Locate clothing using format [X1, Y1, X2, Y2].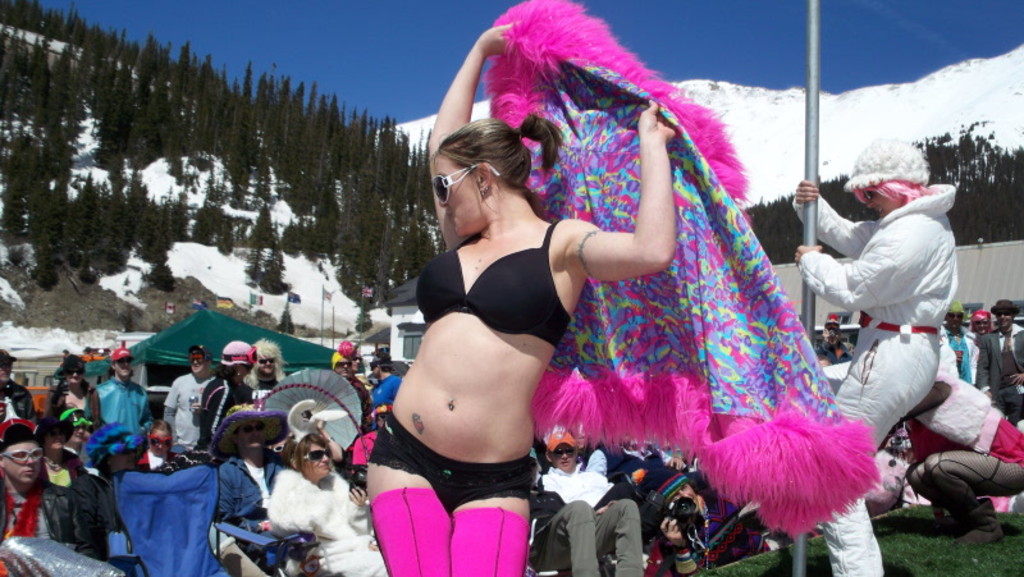
[576, 440, 673, 499].
